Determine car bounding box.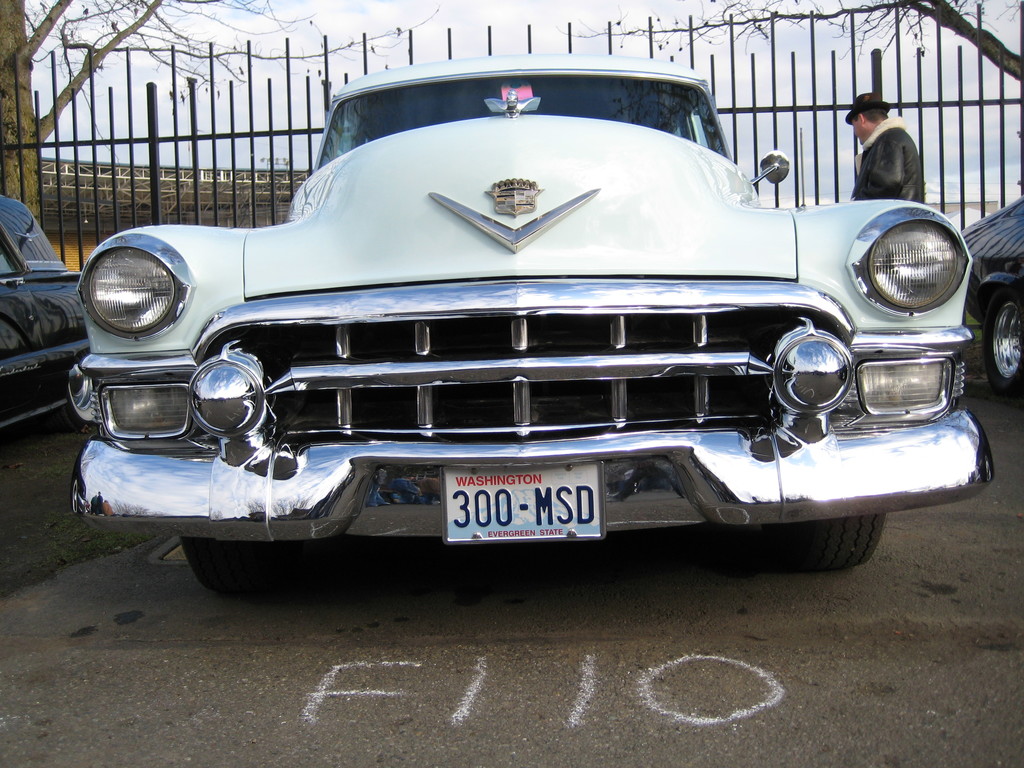
Determined: detection(64, 53, 996, 596).
